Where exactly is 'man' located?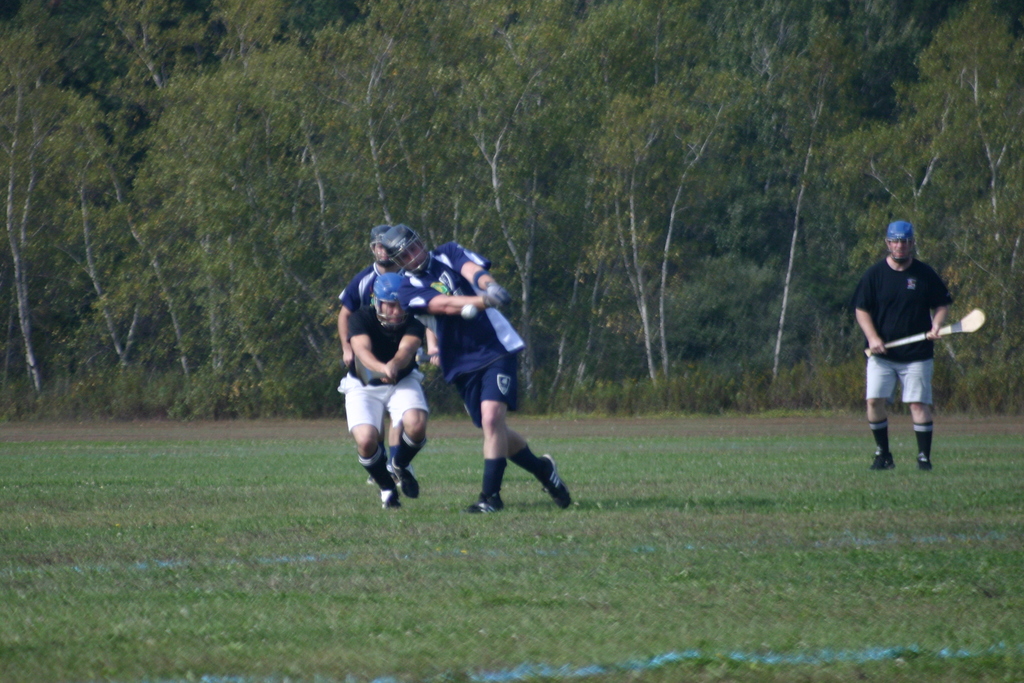
Its bounding box is {"x1": 856, "y1": 218, "x2": 963, "y2": 486}.
